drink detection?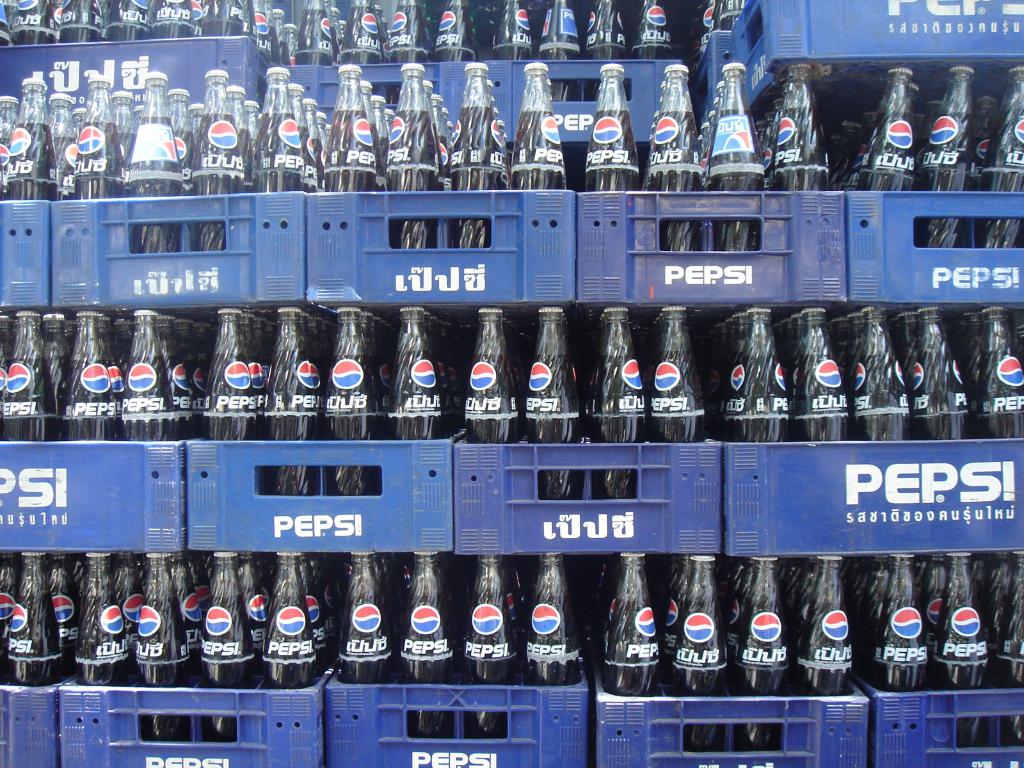
rect(311, 355, 323, 431)
